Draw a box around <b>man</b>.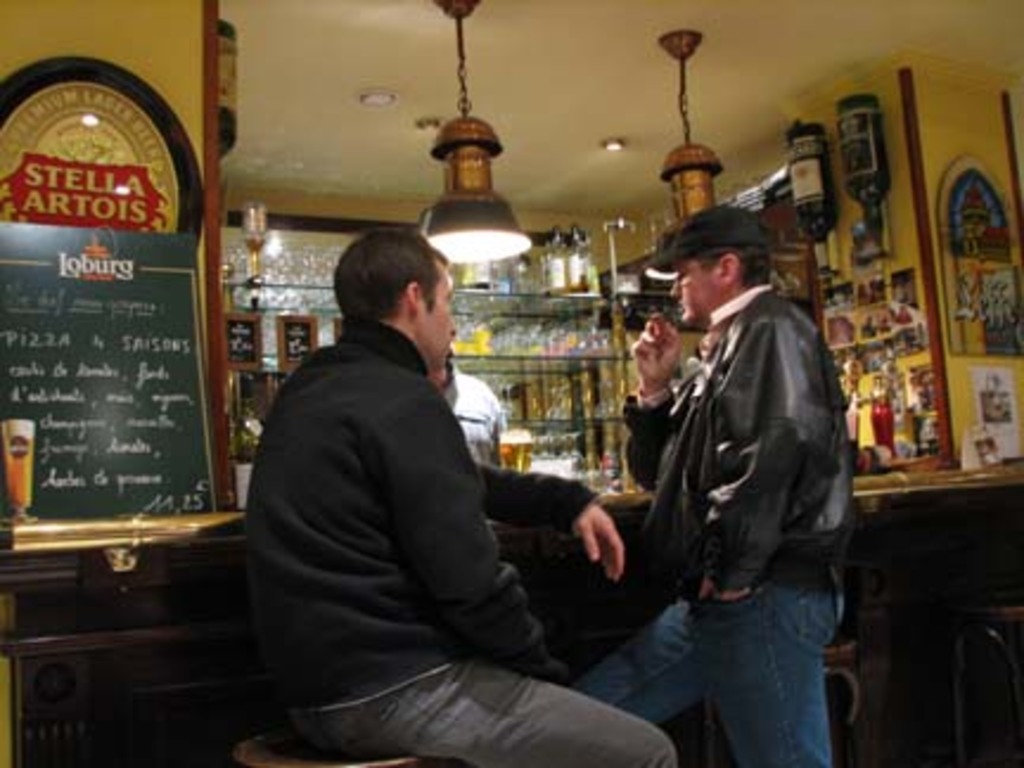
{"left": 593, "top": 185, "right": 865, "bottom": 749}.
